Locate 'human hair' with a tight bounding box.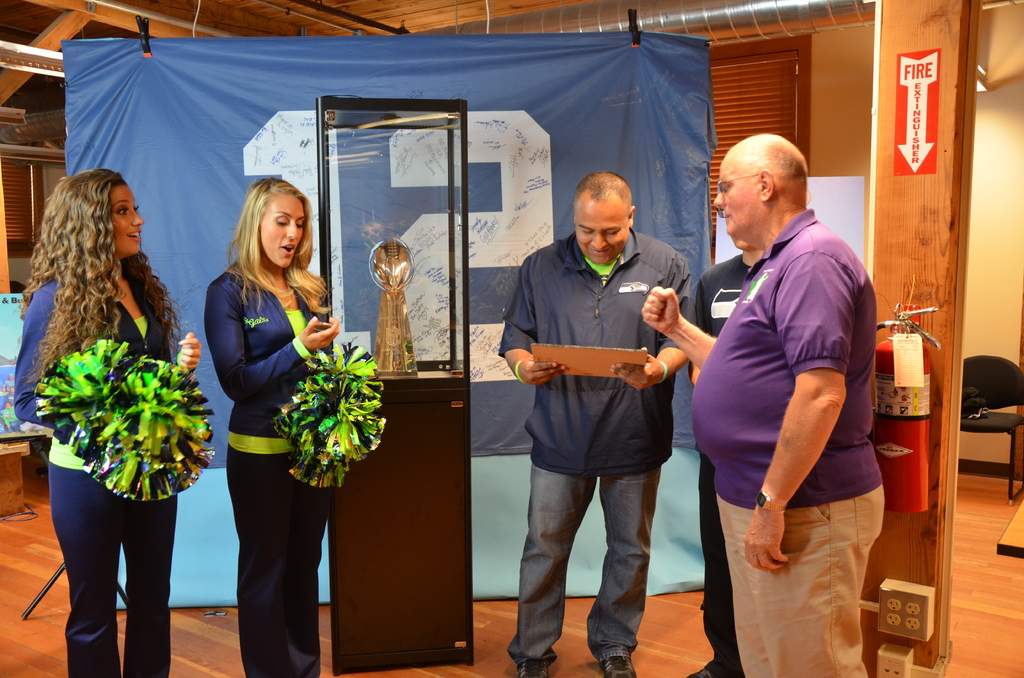
x1=744 y1=138 x2=811 y2=202.
